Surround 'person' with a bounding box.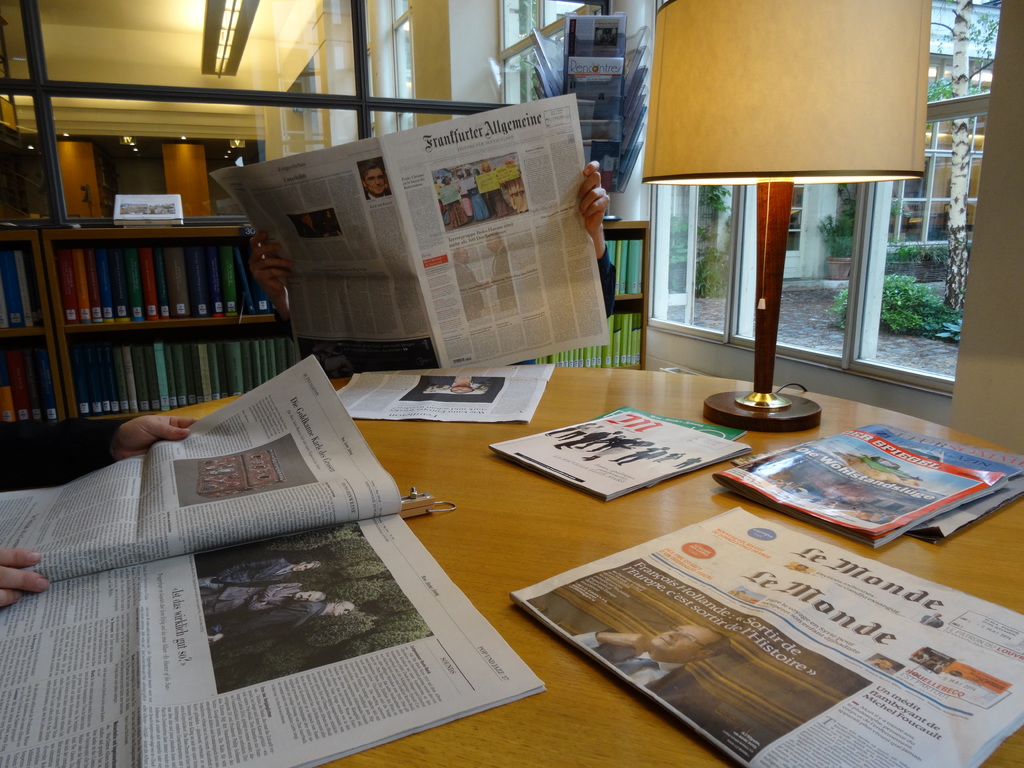
box=[355, 159, 392, 197].
